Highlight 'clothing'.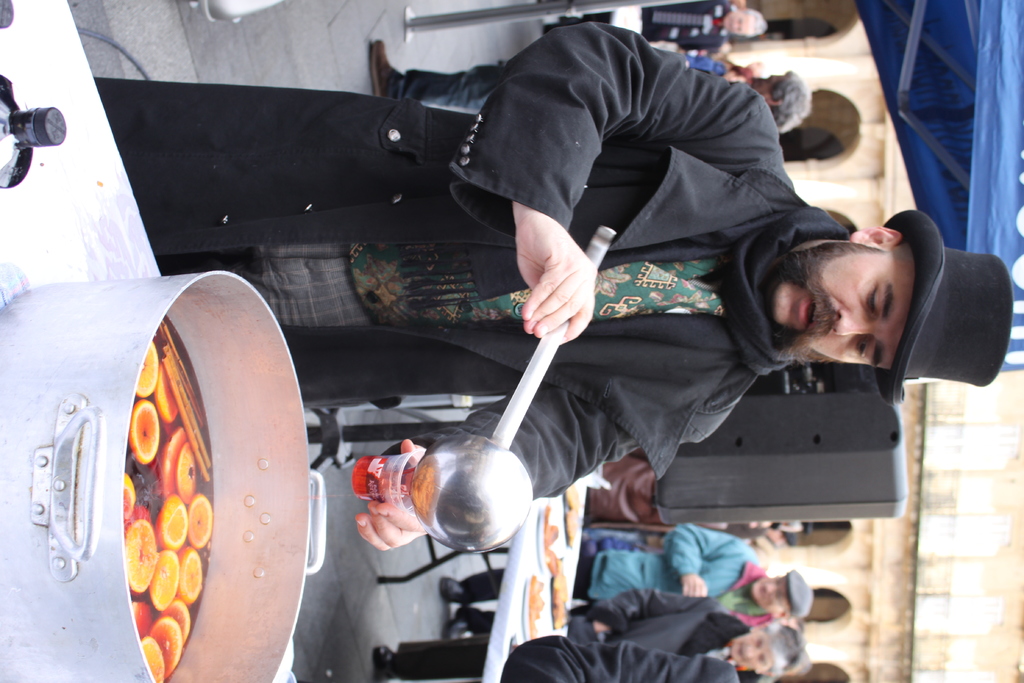
Highlighted region: <region>400, 597, 755, 682</region>.
